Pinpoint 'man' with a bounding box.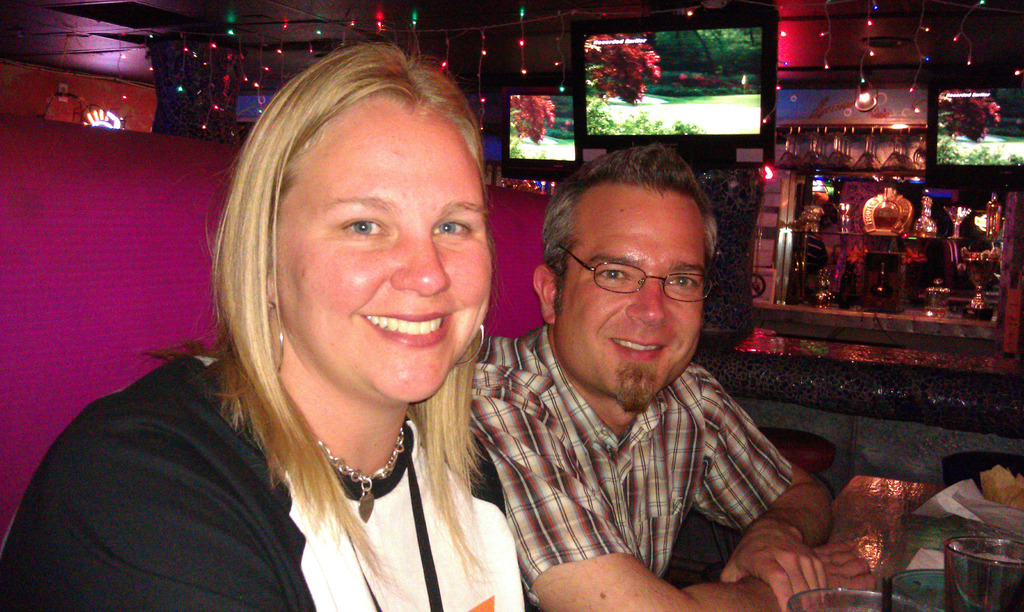
bbox(461, 130, 877, 611).
